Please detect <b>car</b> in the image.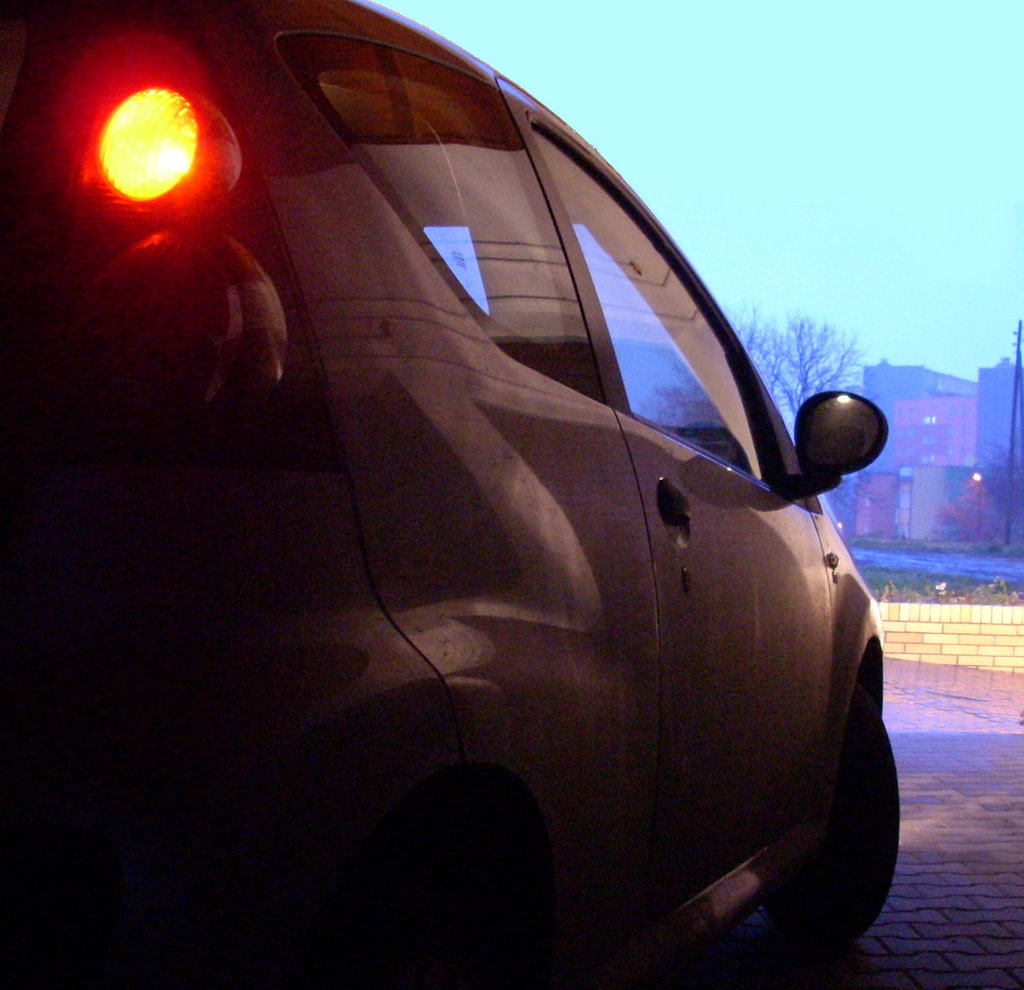
<region>69, 38, 915, 958</region>.
